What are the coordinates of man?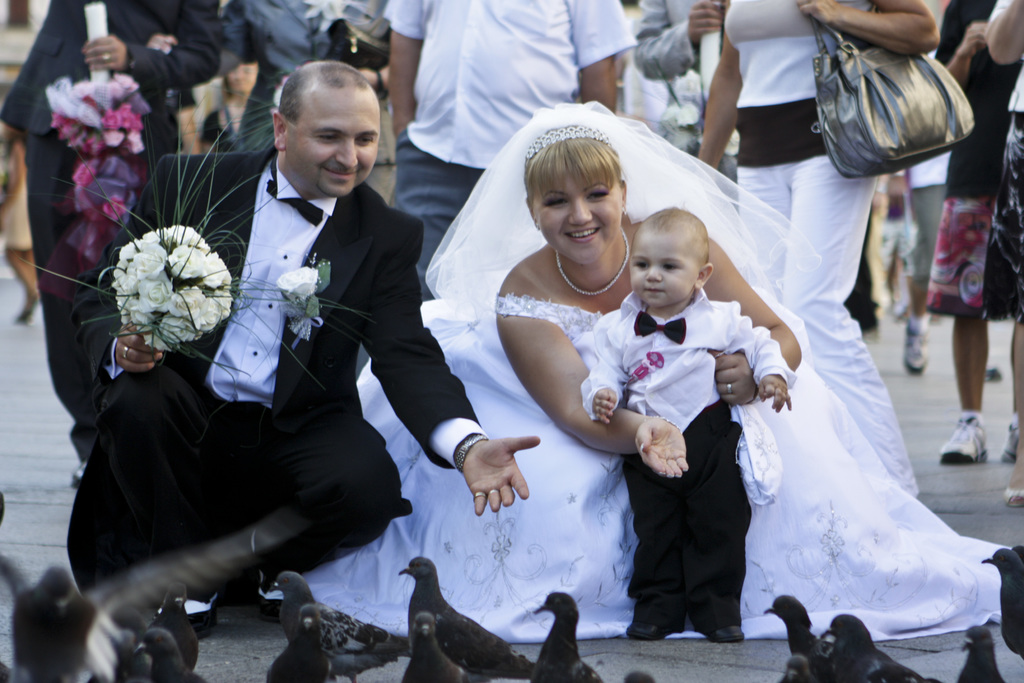
380:0:636:304.
